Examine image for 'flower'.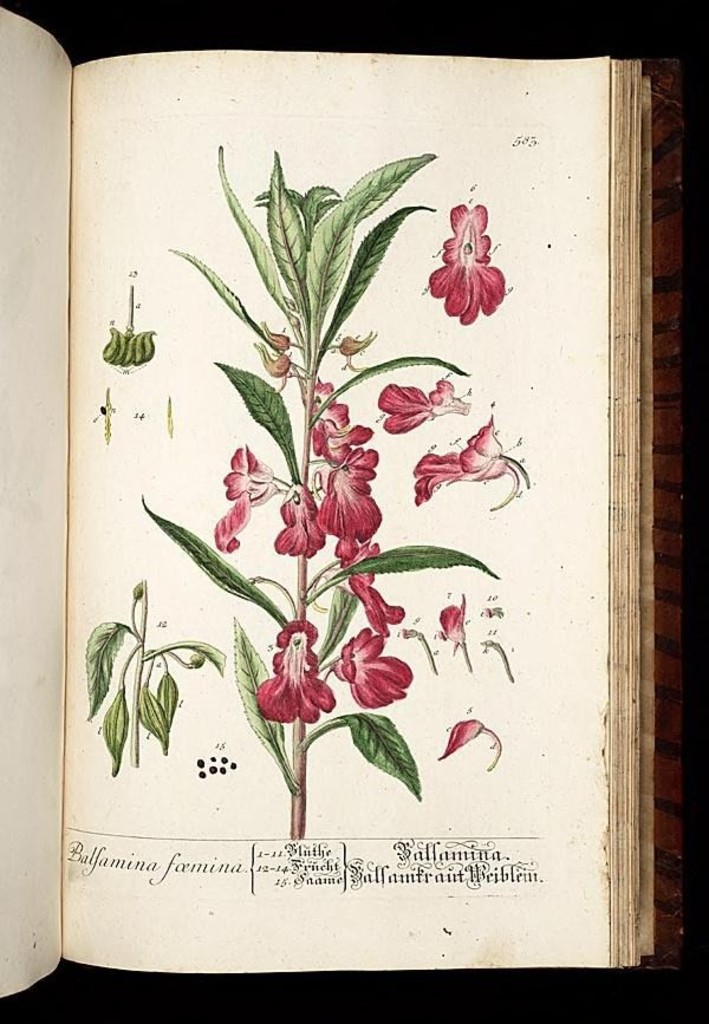
Examination result: detection(379, 378, 469, 439).
